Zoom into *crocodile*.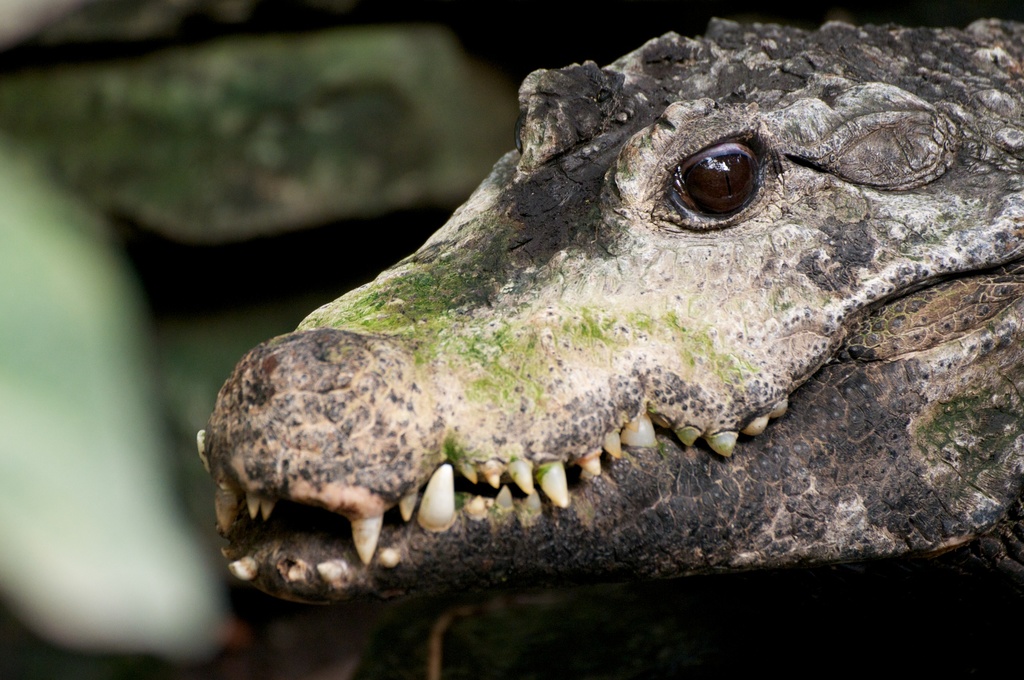
Zoom target: 202 15 1023 605.
